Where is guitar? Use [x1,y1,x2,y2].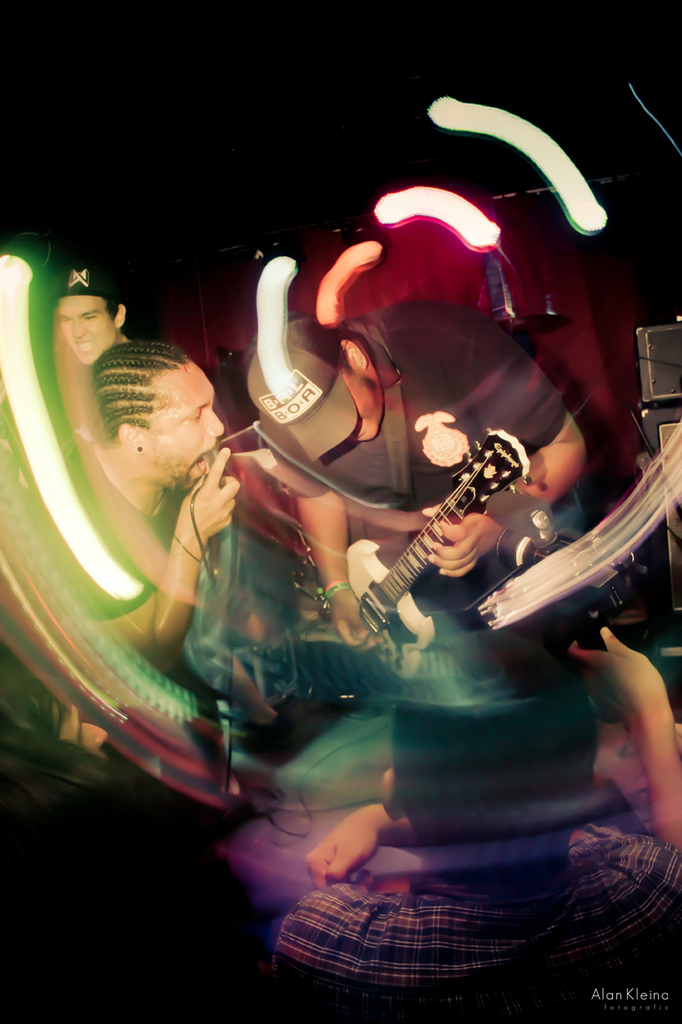
[347,407,544,642].
